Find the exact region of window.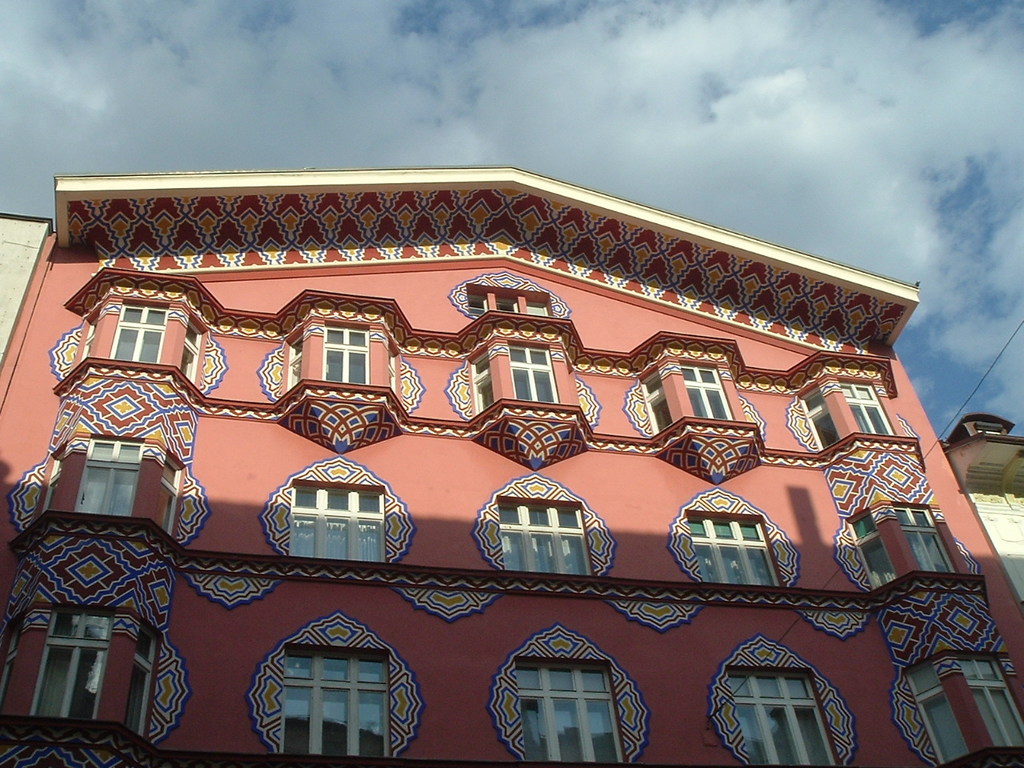
Exact region: 45, 431, 175, 537.
